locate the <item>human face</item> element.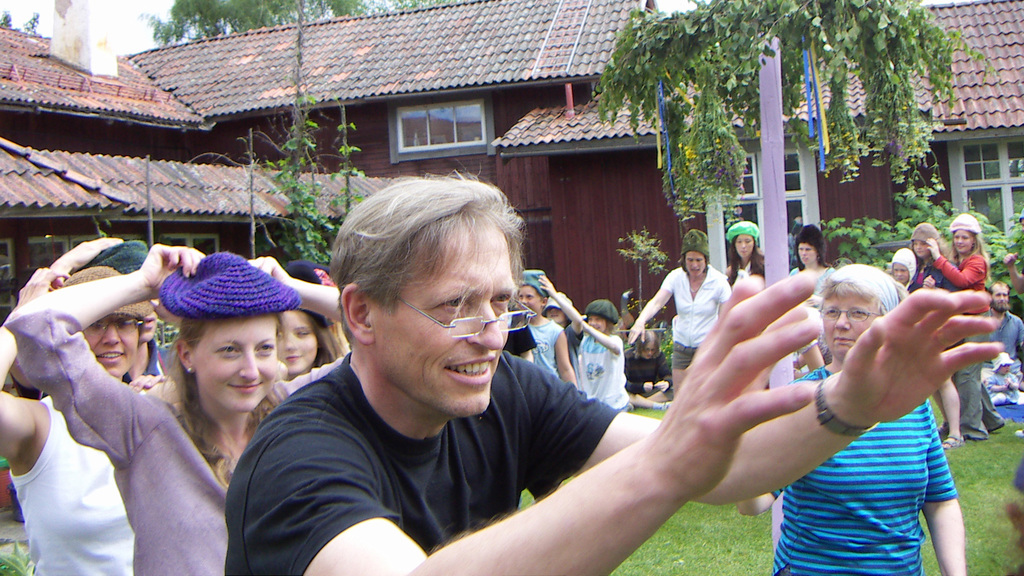
Element bbox: Rect(278, 308, 317, 377).
